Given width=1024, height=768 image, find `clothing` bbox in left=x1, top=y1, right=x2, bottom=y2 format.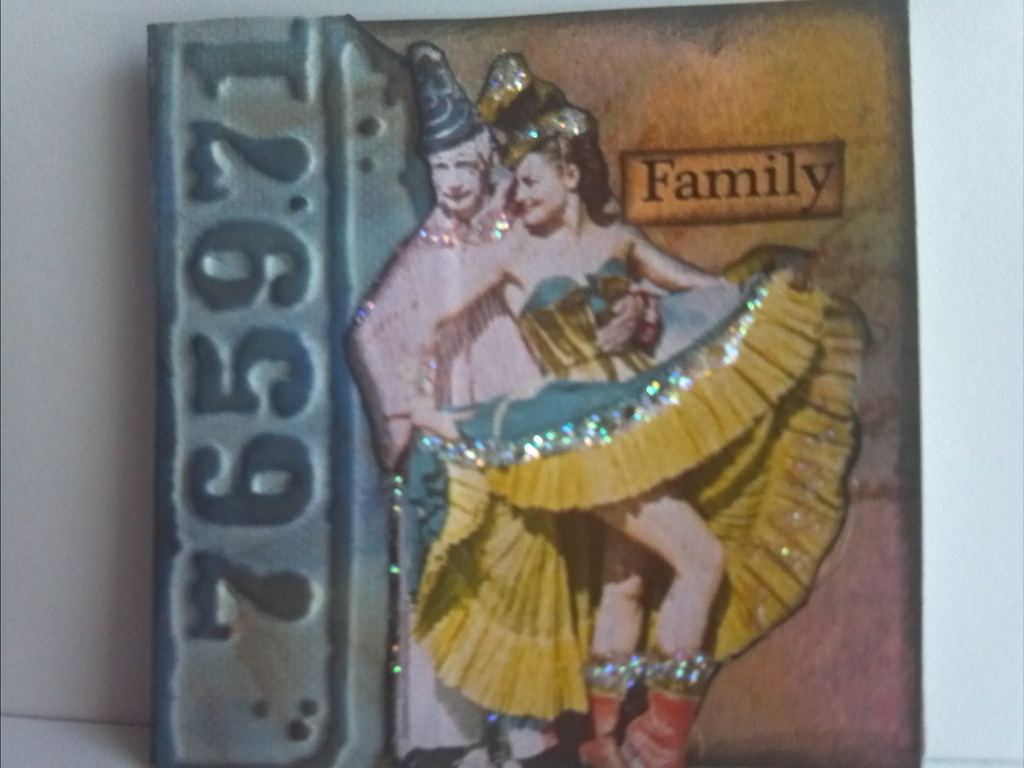
left=408, top=262, right=871, bottom=721.
